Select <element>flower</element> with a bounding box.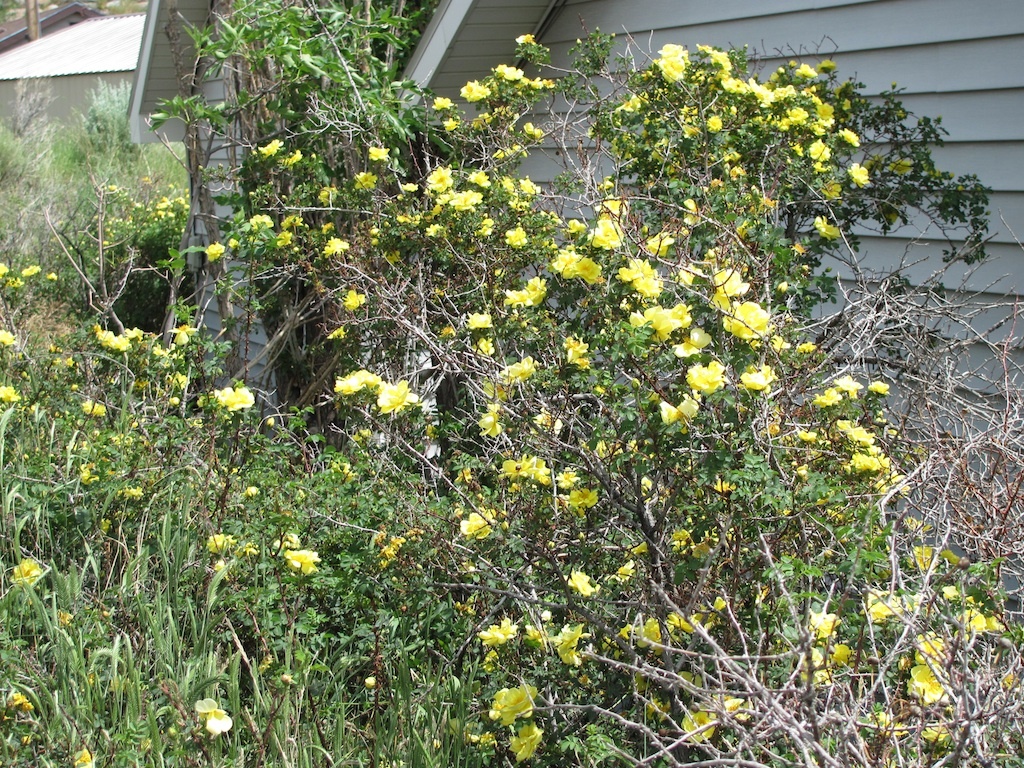
Rect(497, 62, 521, 82).
